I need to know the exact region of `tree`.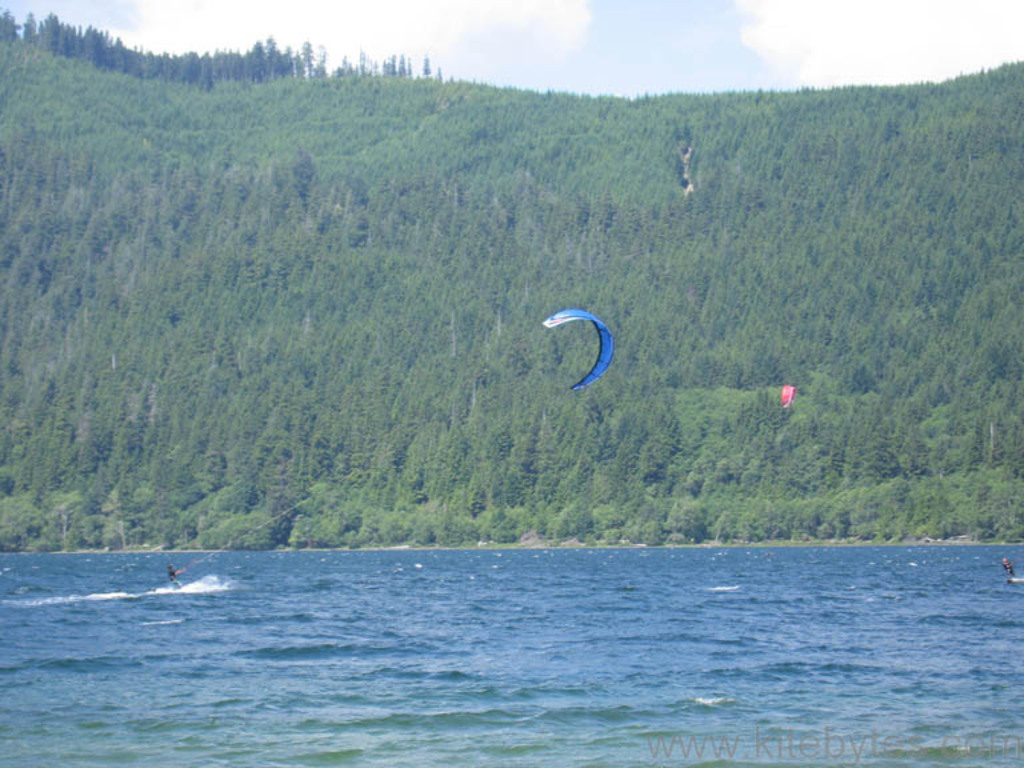
Region: select_region(336, 44, 368, 69).
